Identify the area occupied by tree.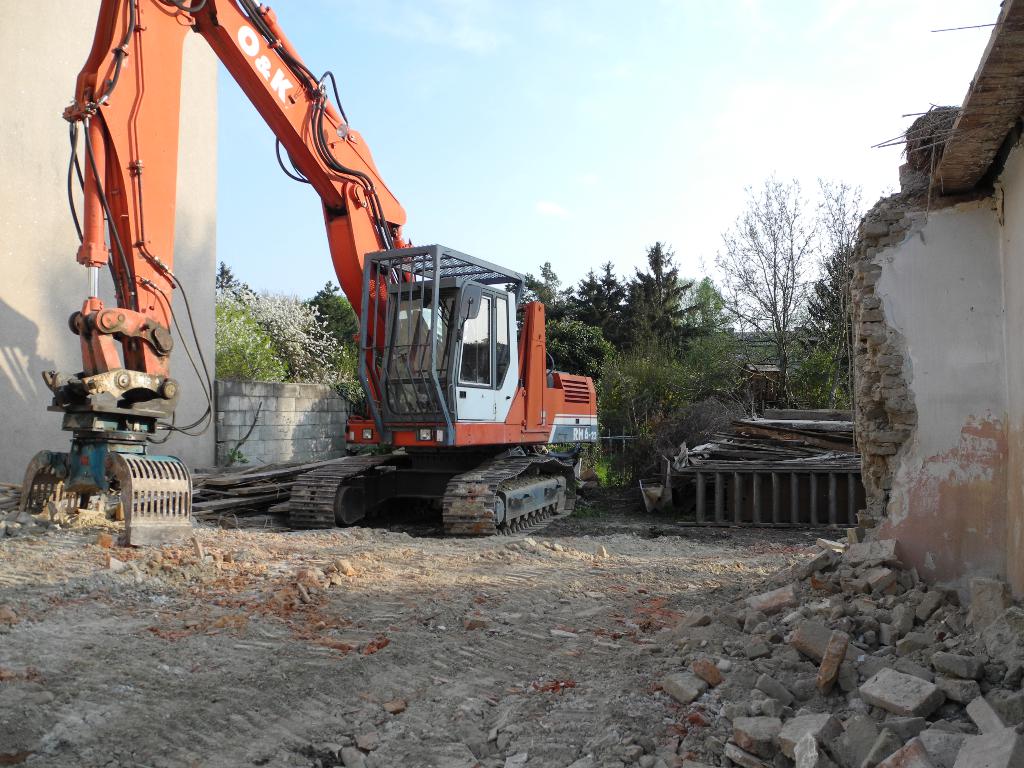
Area: x1=715 y1=159 x2=847 y2=392.
